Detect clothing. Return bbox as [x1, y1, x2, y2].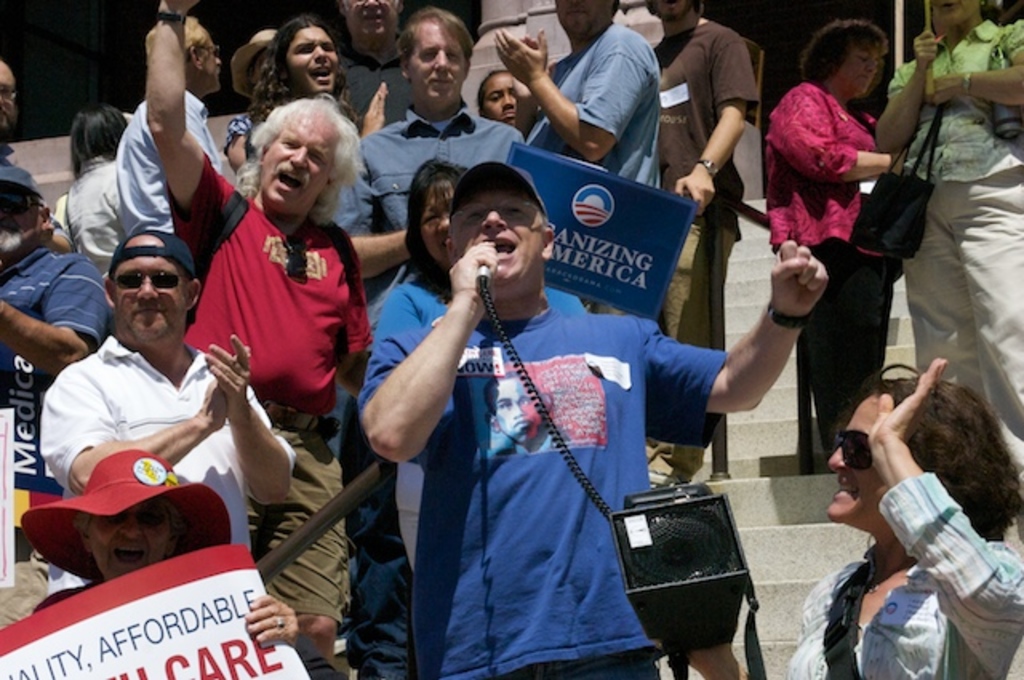
[528, 24, 664, 186].
